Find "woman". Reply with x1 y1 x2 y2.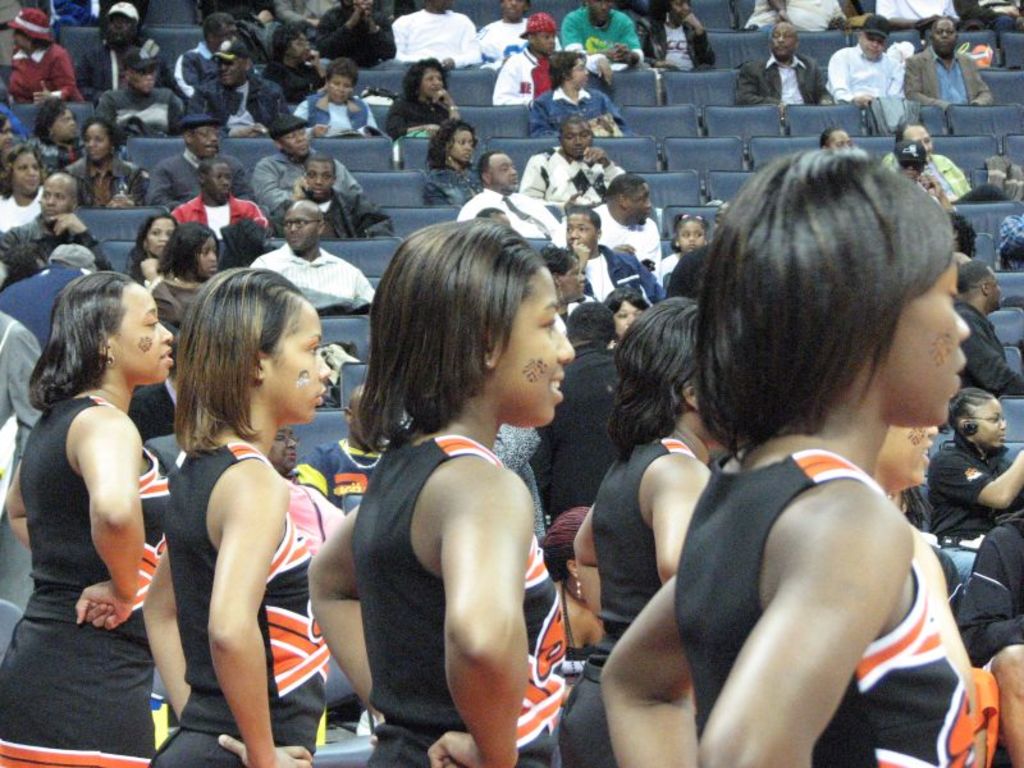
294 59 379 138.
